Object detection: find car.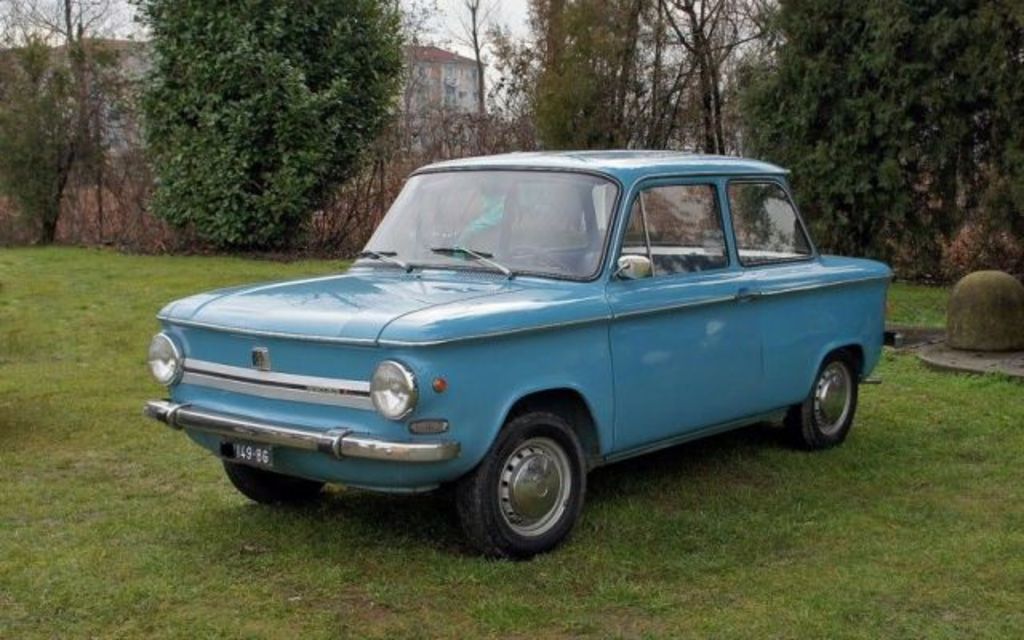
locate(138, 147, 896, 570).
